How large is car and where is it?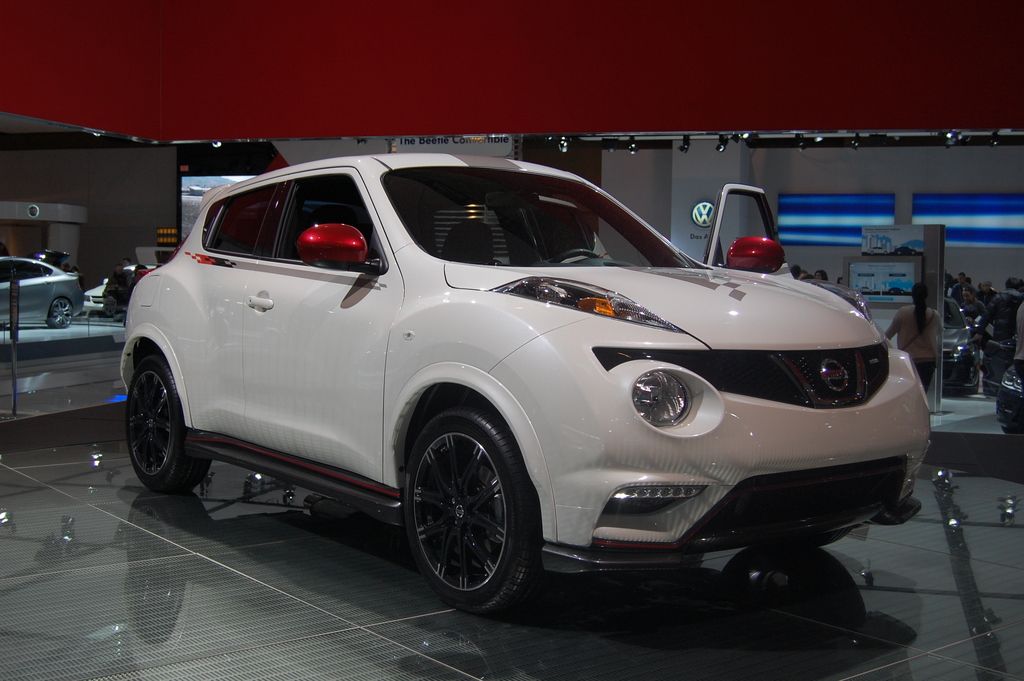
Bounding box: 936,300,977,385.
